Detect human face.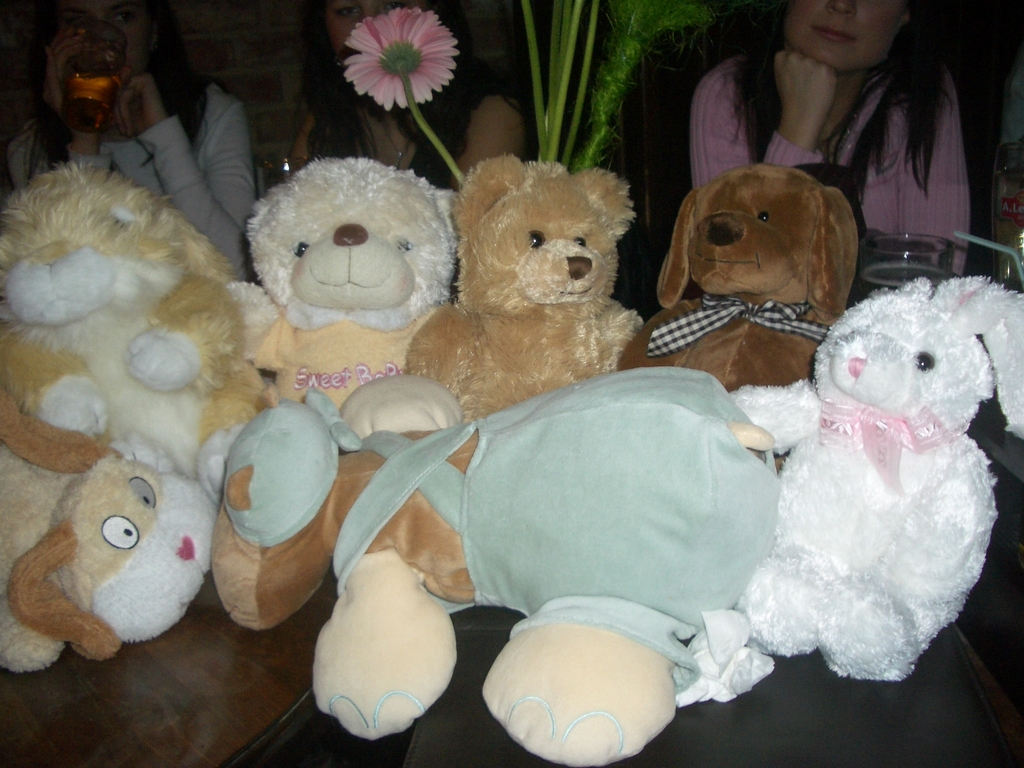
Detected at 56/0/145/74.
